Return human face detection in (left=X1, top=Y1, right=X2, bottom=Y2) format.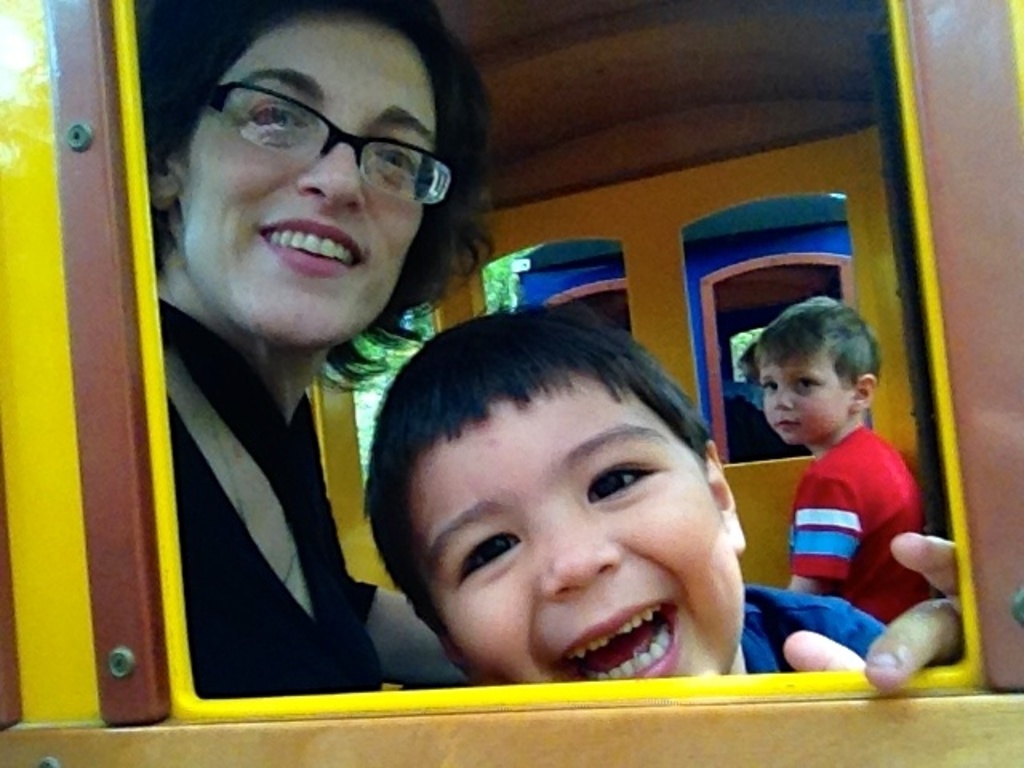
(left=179, top=13, right=426, bottom=347).
